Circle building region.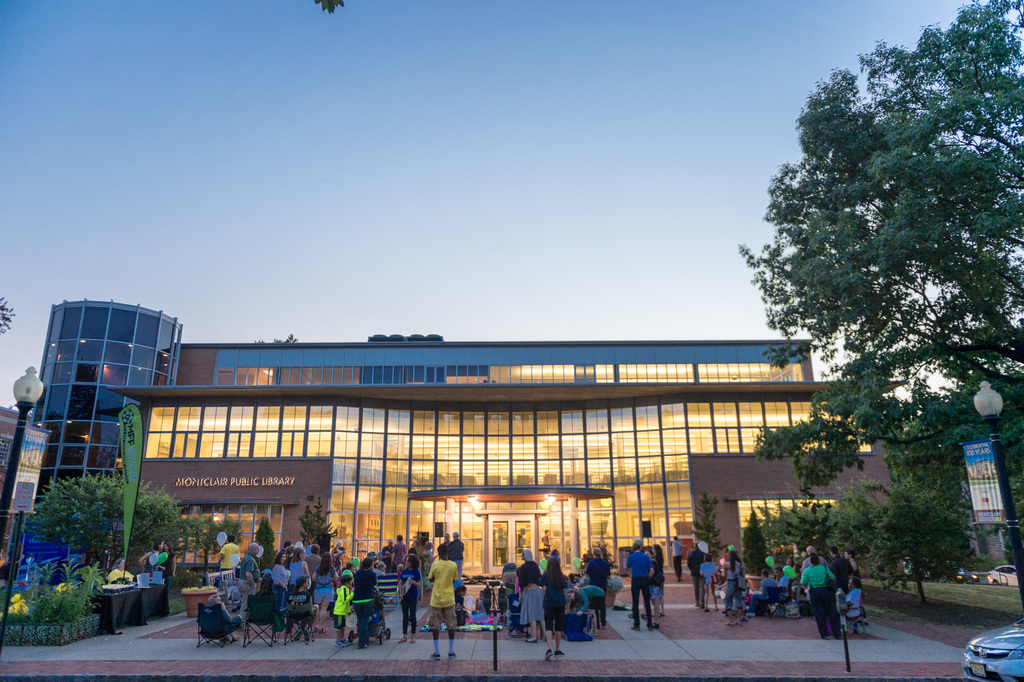
Region: <region>0, 403, 31, 530</region>.
